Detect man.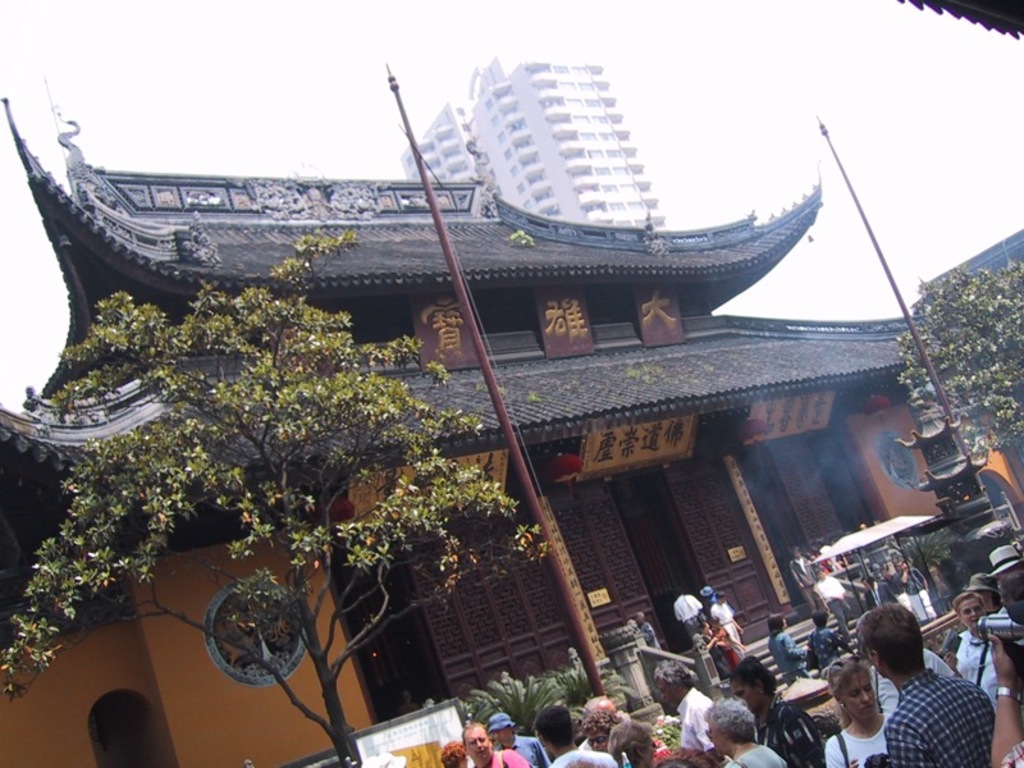
Detected at Rect(486, 712, 553, 767).
